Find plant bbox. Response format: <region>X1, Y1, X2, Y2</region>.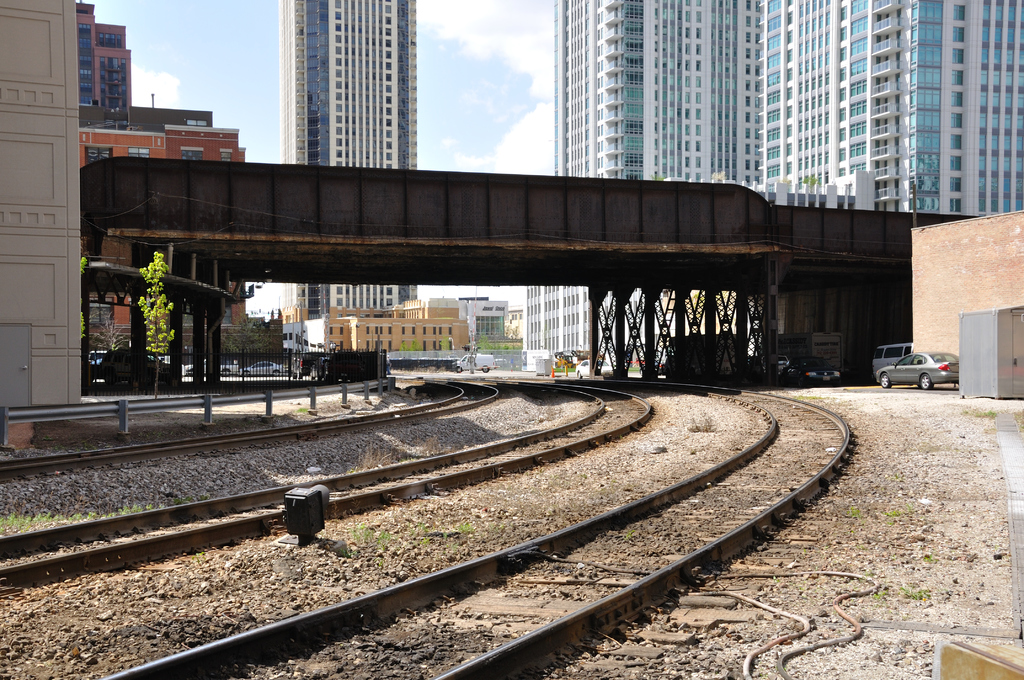
<region>908, 587, 930, 601</region>.
